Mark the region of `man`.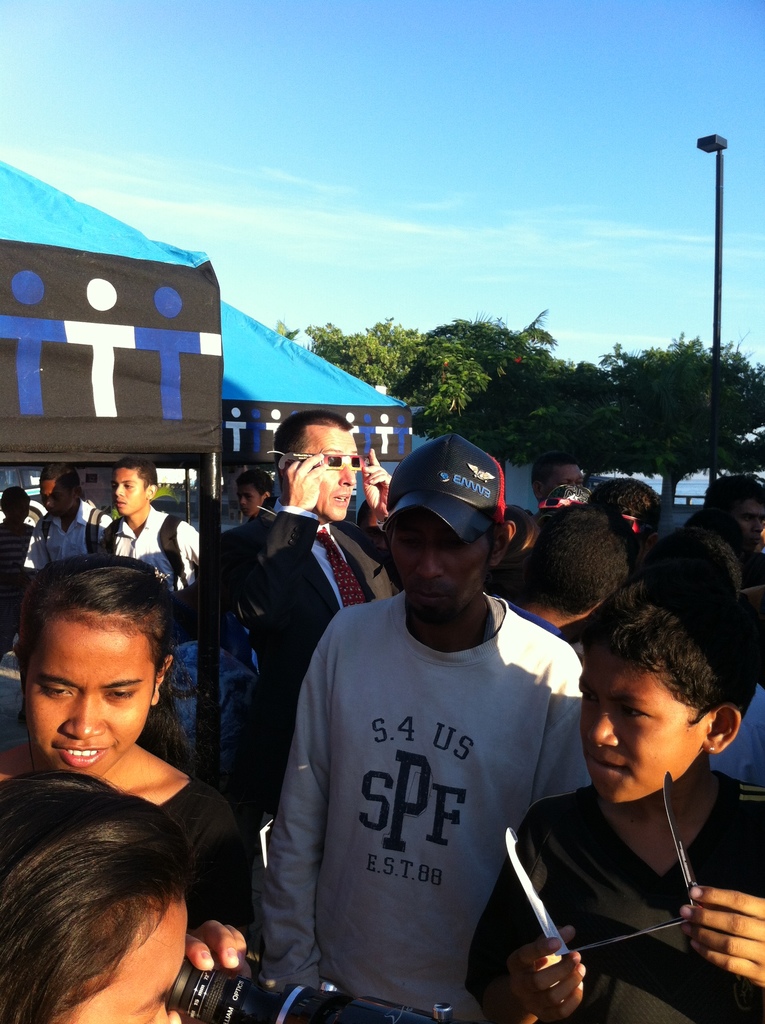
Region: Rect(209, 410, 405, 854).
